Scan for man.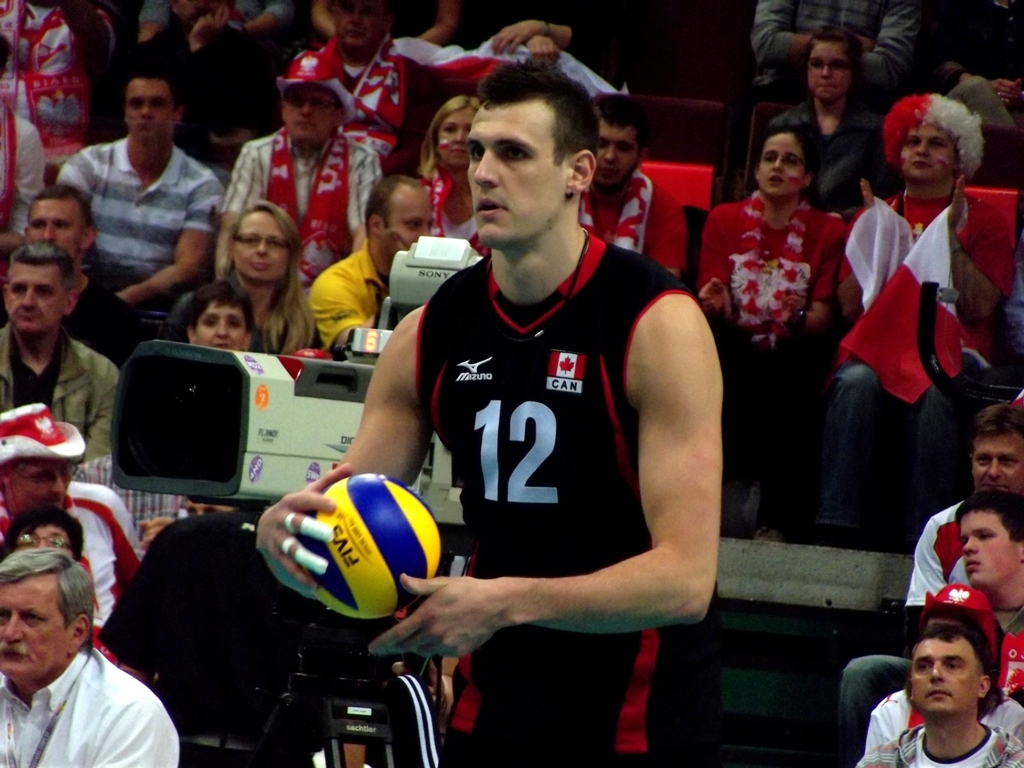
Scan result: l=49, t=66, r=227, b=319.
